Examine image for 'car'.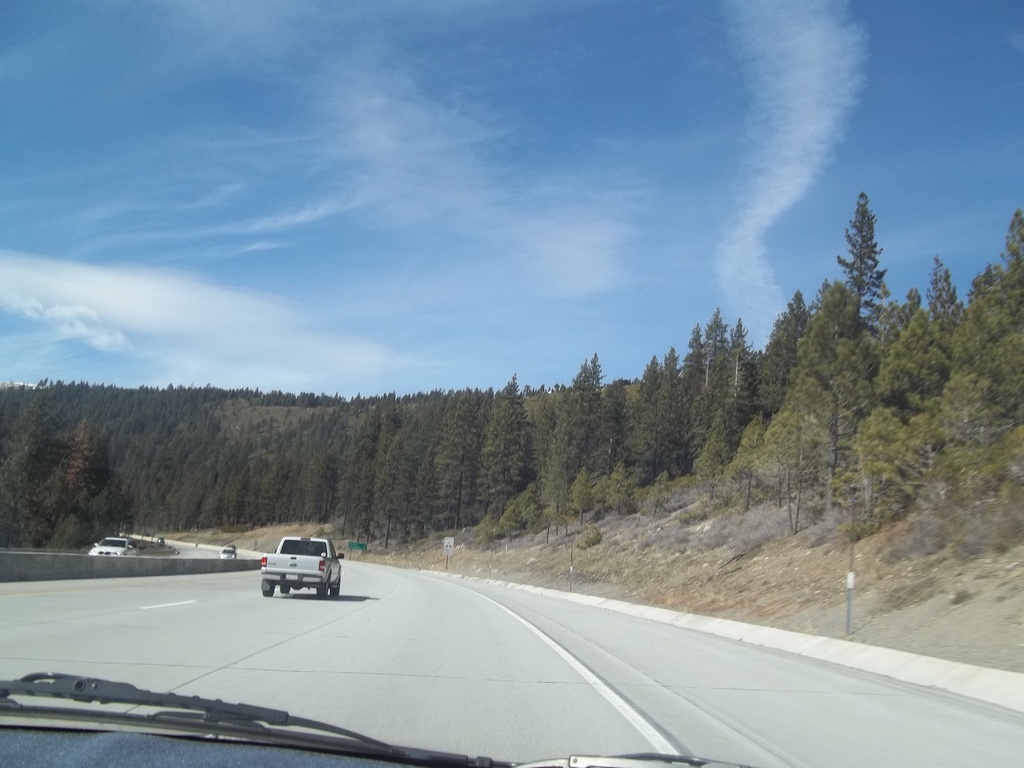
Examination result: (256,528,346,593).
